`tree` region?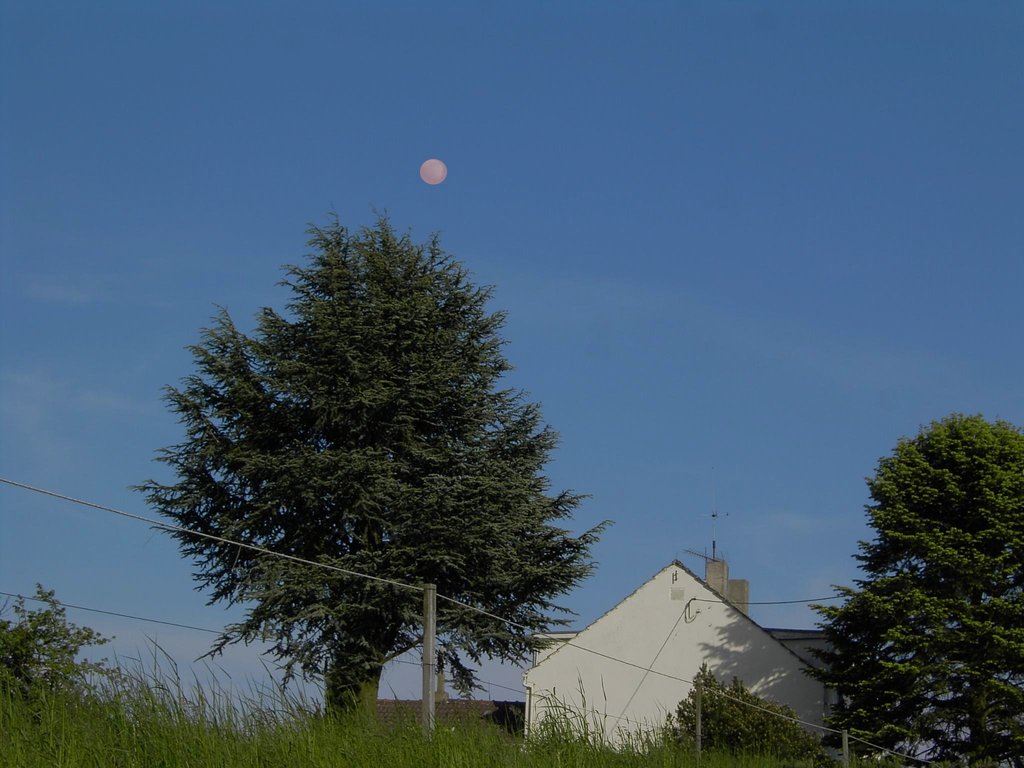
138/182/604/724
